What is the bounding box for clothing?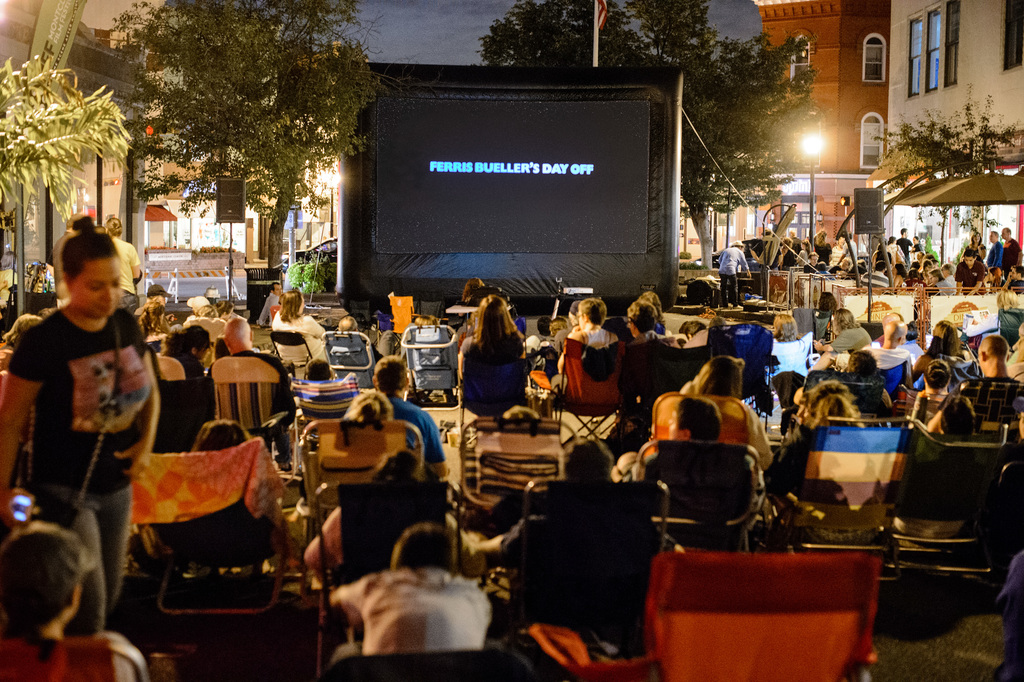
9,309,152,496.
